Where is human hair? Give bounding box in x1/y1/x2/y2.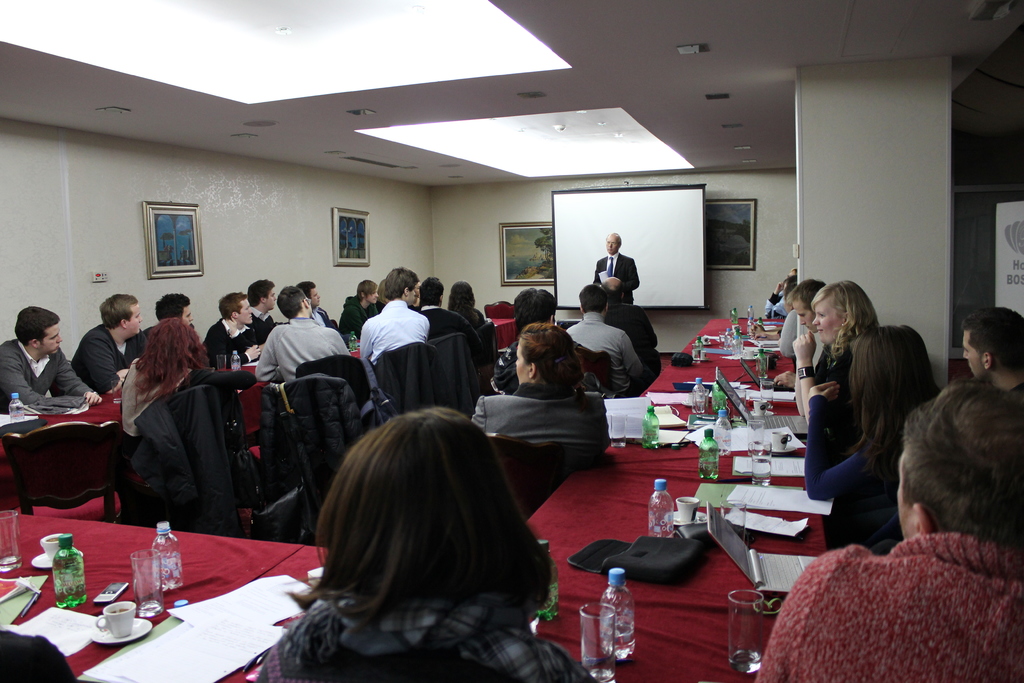
292/279/321/298.
